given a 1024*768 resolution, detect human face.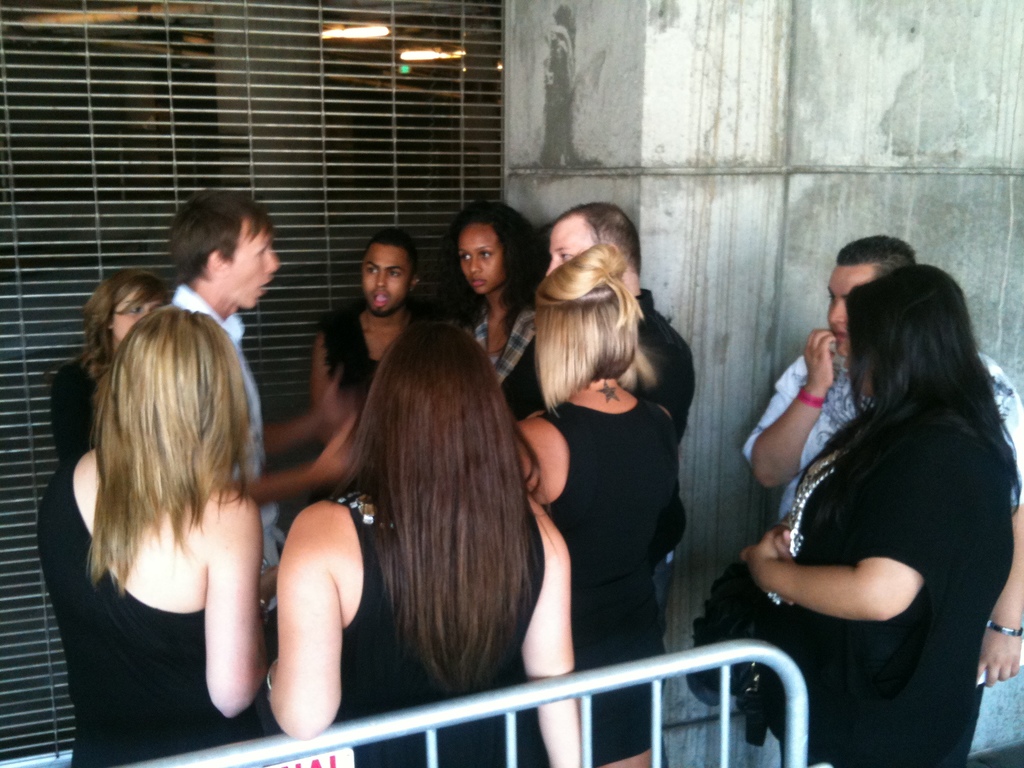
BBox(829, 263, 881, 357).
